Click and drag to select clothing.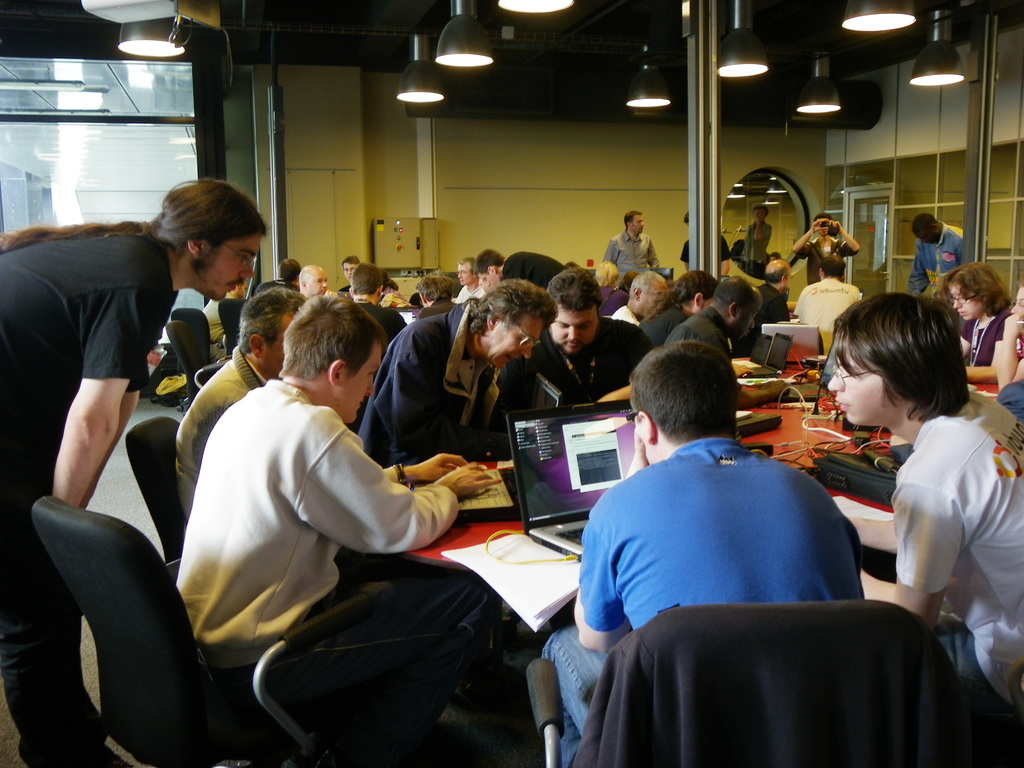
Selection: bbox=[797, 233, 845, 287].
